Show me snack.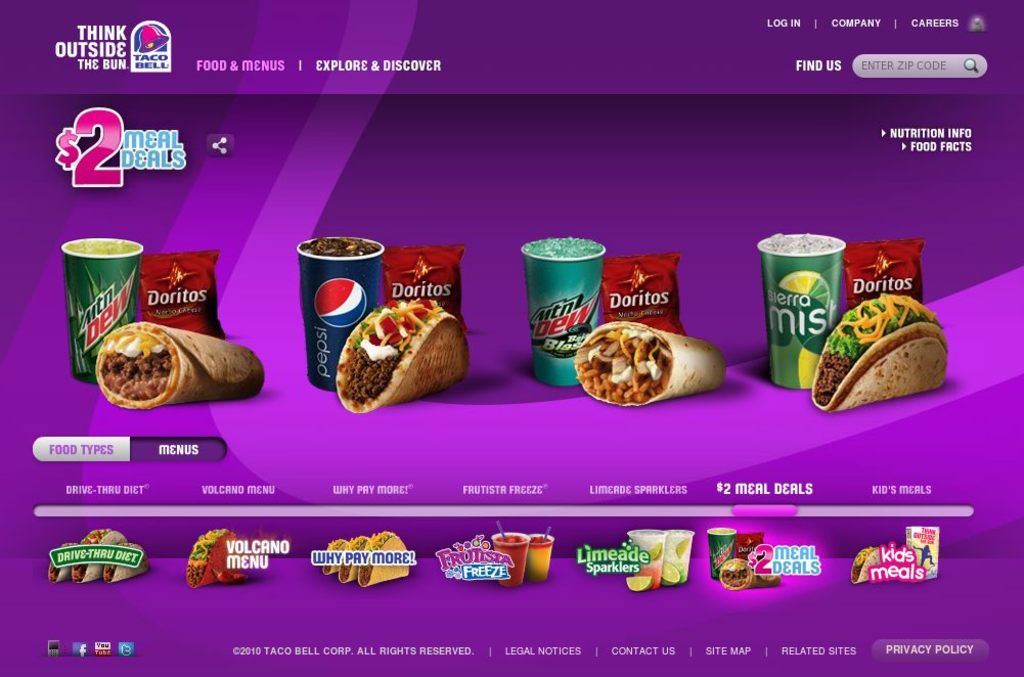
snack is here: crop(343, 532, 364, 584).
